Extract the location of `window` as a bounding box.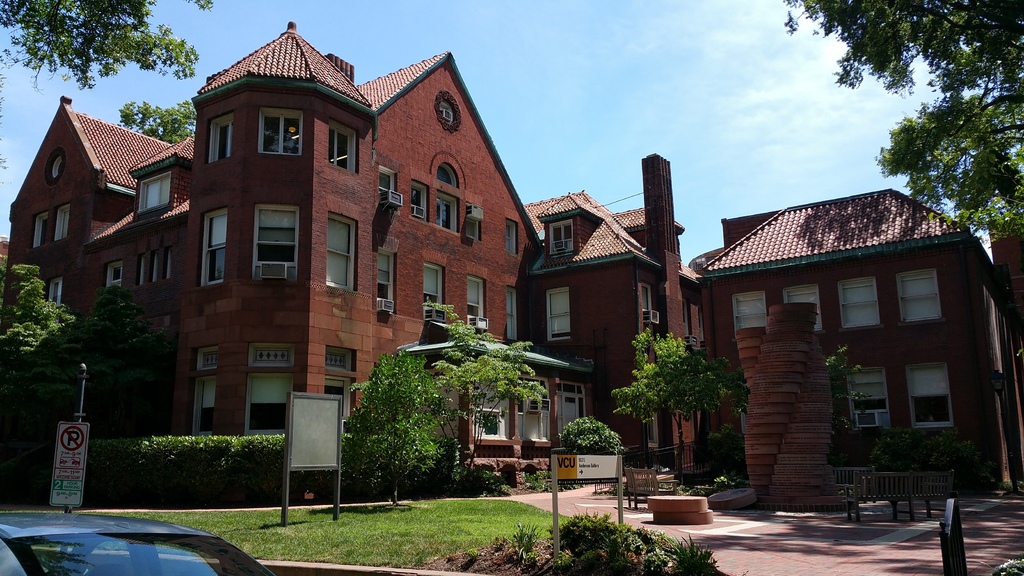
[372,154,406,221].
